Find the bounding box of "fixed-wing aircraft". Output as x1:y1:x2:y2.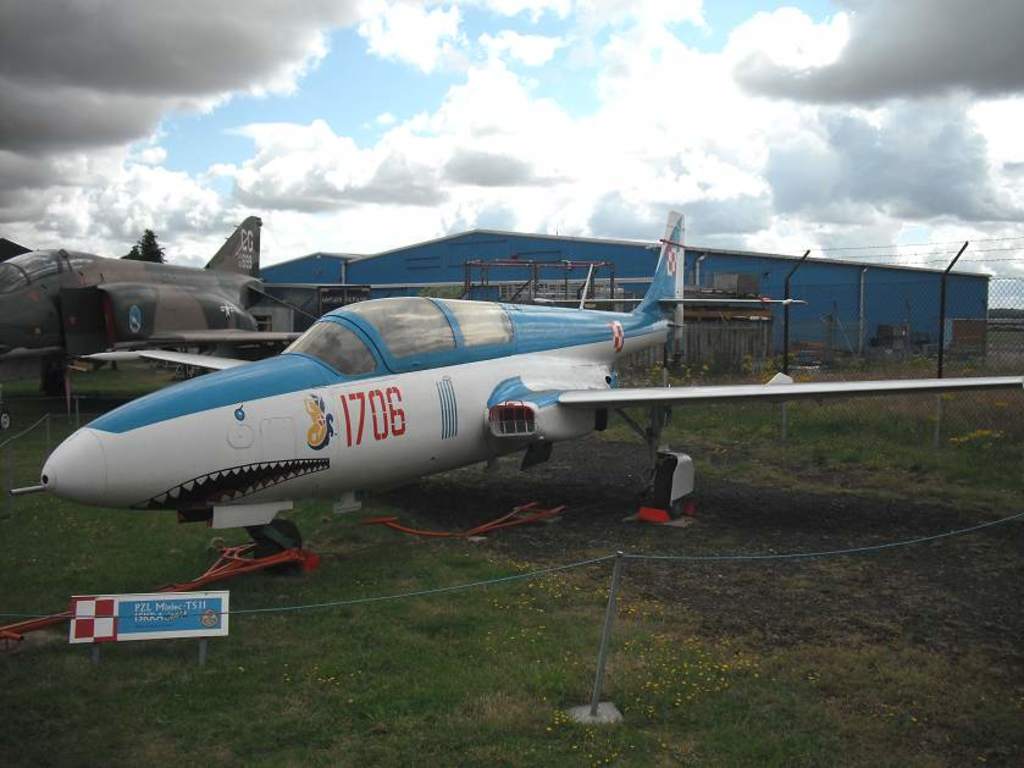
0:212:321:443.
